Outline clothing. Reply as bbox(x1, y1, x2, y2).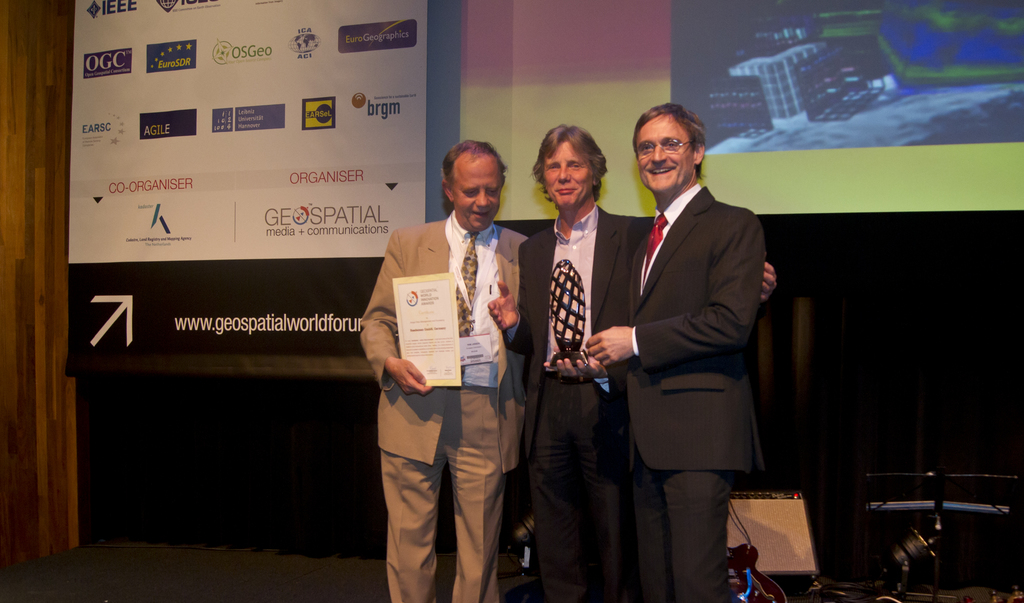
bbox(504, 203, 651, 602).
